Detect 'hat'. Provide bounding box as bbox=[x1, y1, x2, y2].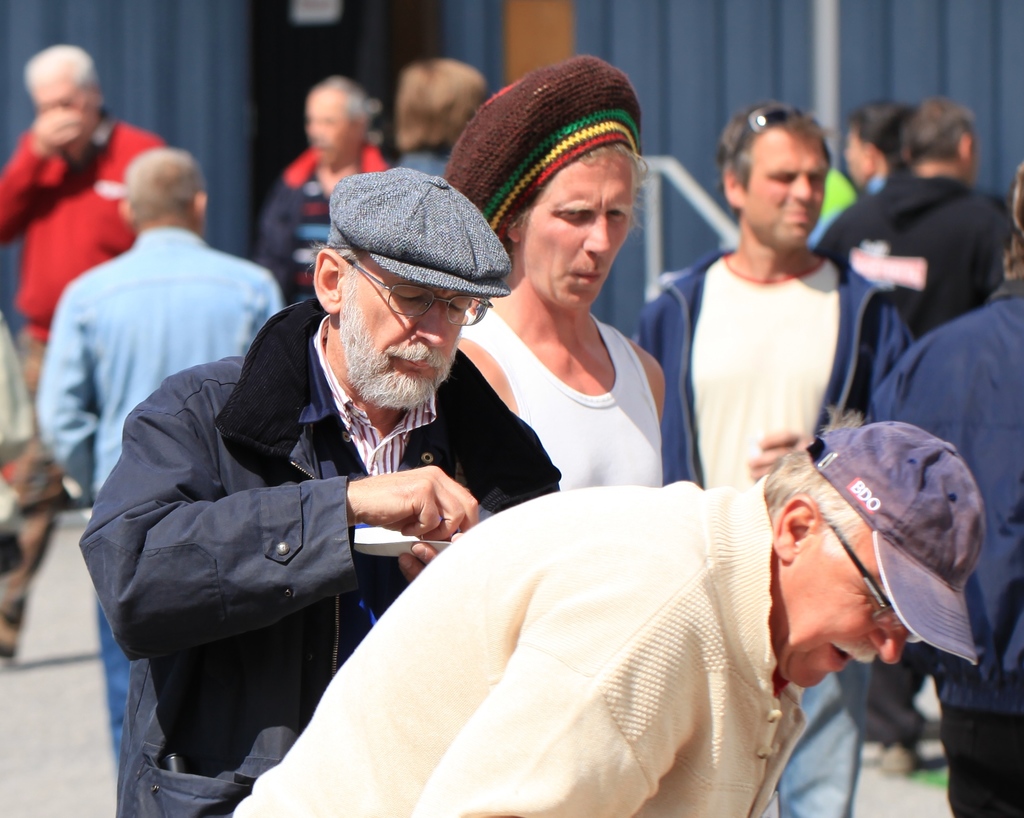
bbox=[329, 167, 513, 297].
